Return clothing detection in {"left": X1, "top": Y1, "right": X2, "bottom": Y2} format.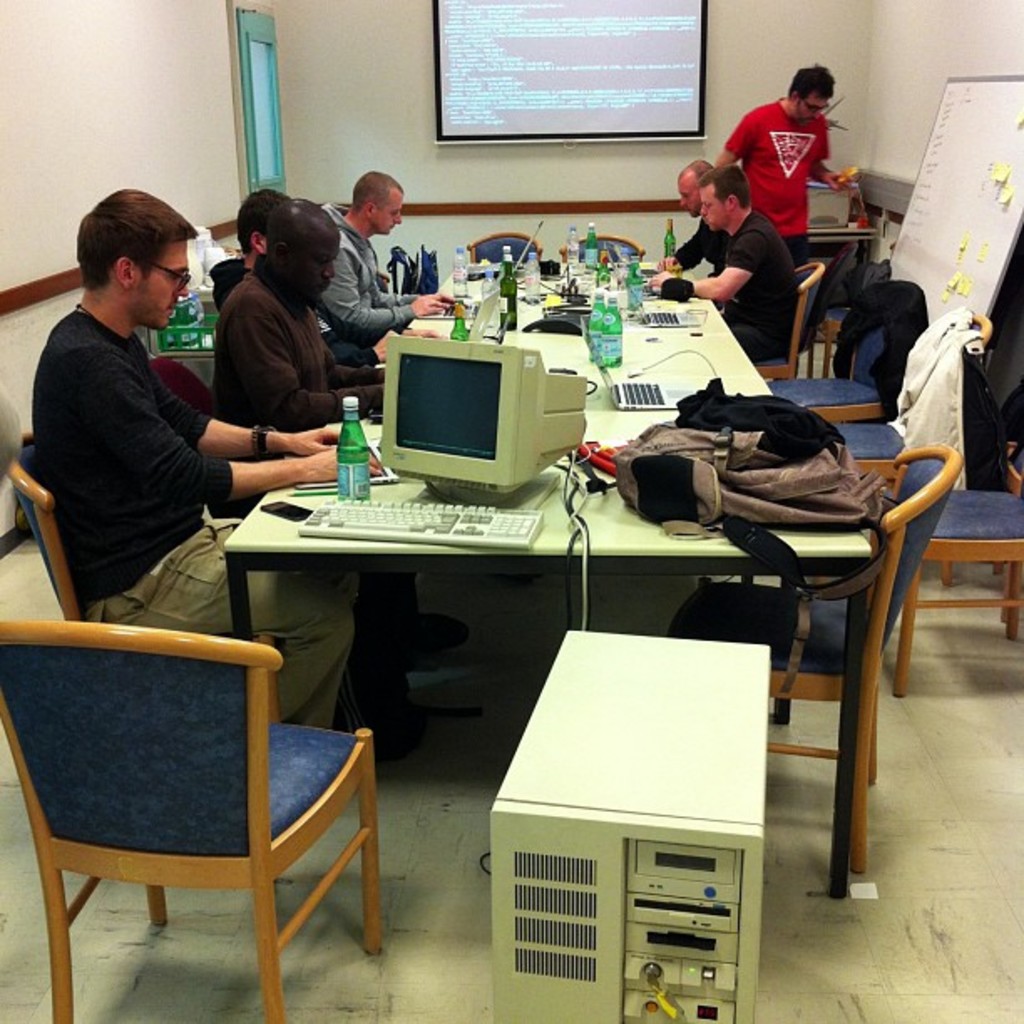
{"left": 12, "top": 305, "right": 243, "bottom": 591}.
